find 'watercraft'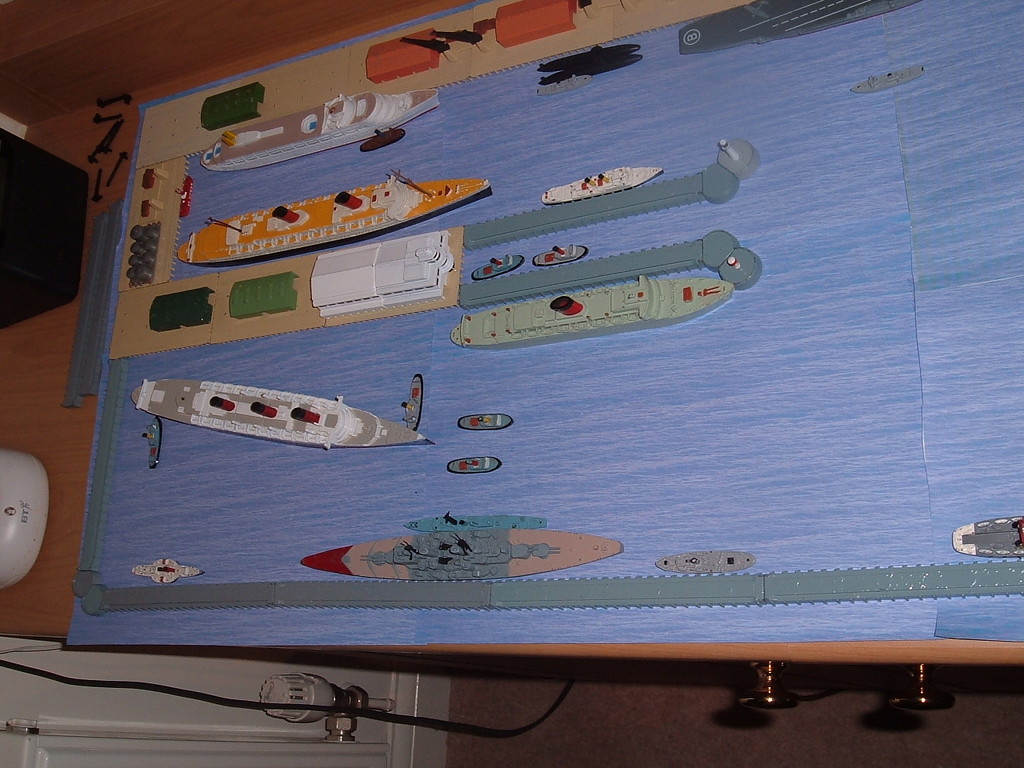
x1=539 y1=149 x2=679 y2=206
